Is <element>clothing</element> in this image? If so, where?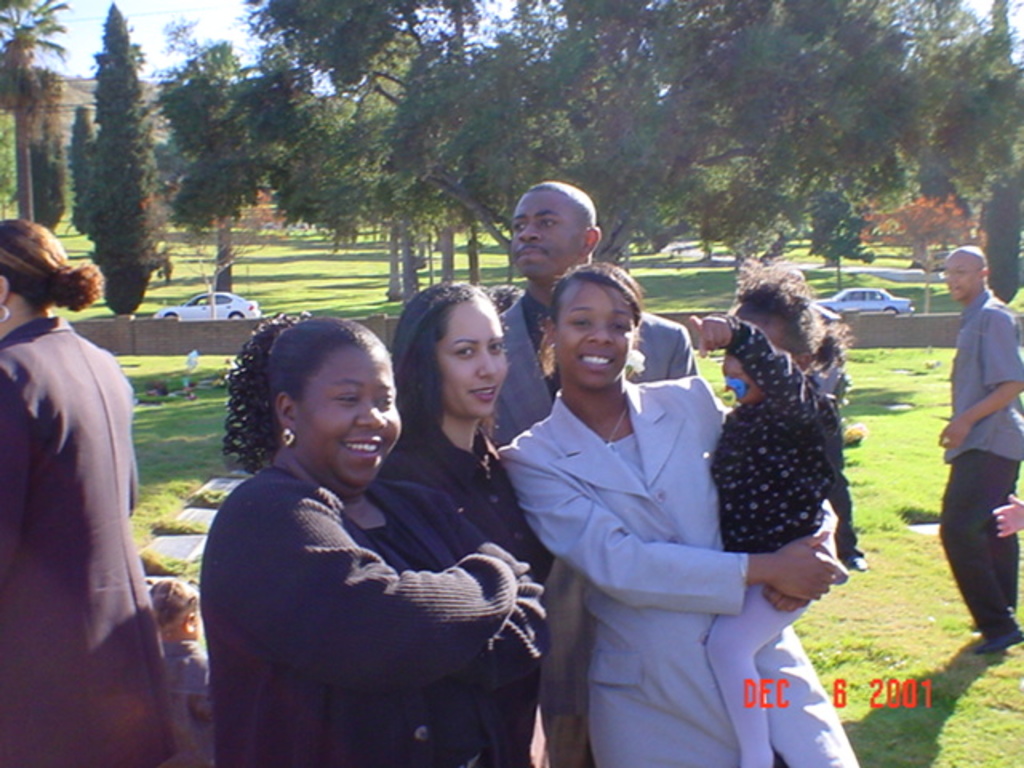
Yes, at region(474, 291, 699, 450).
